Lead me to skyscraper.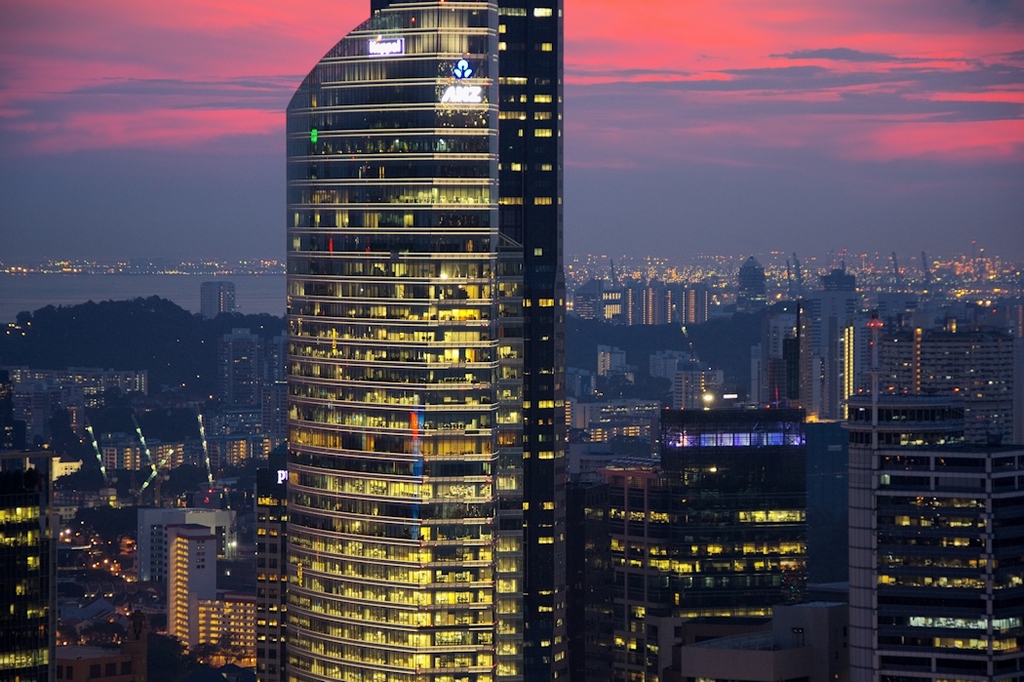
Lead to 274:0:571:681.
